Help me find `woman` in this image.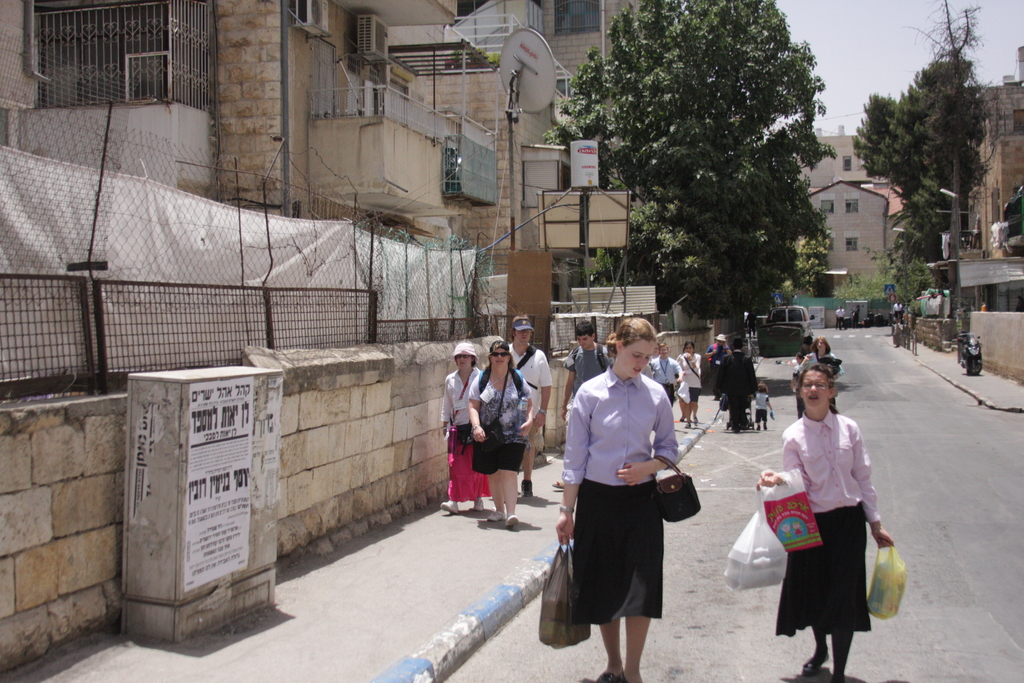
Found it: (441,340,495,513).
